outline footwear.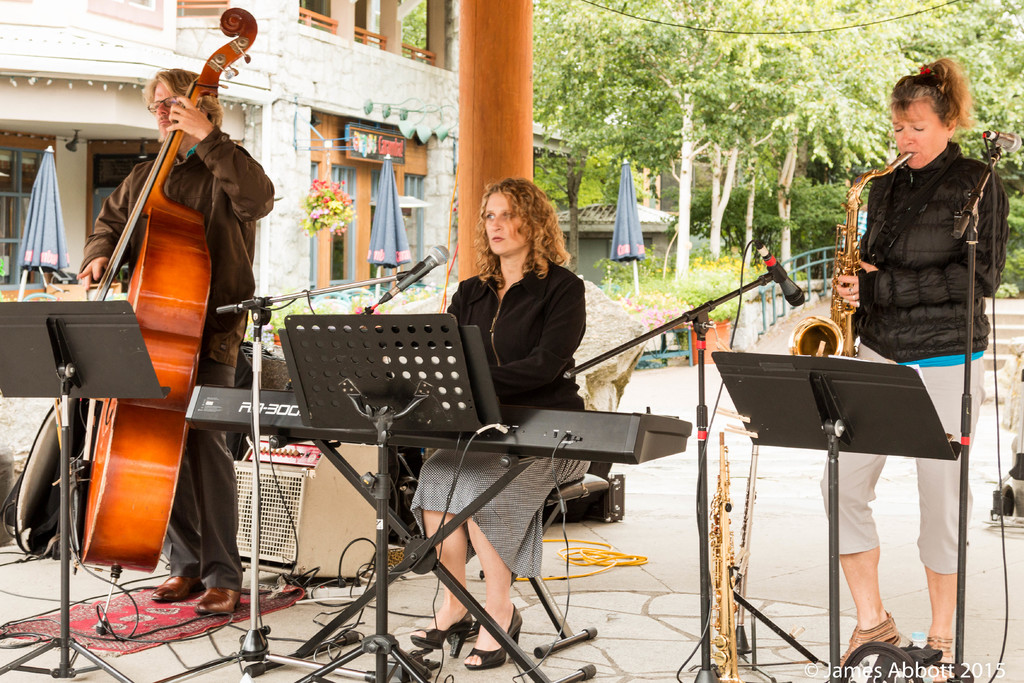
Outline: 195/586/244/623.
